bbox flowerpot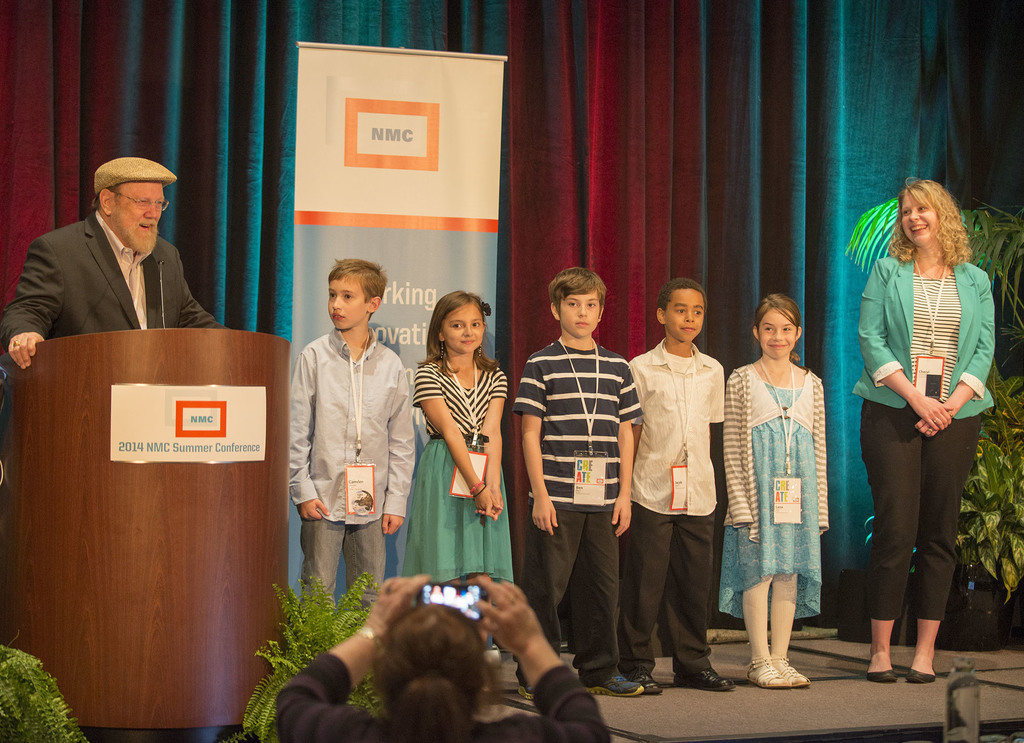
<bbox>950, 584, 1004, 655</bbox>
